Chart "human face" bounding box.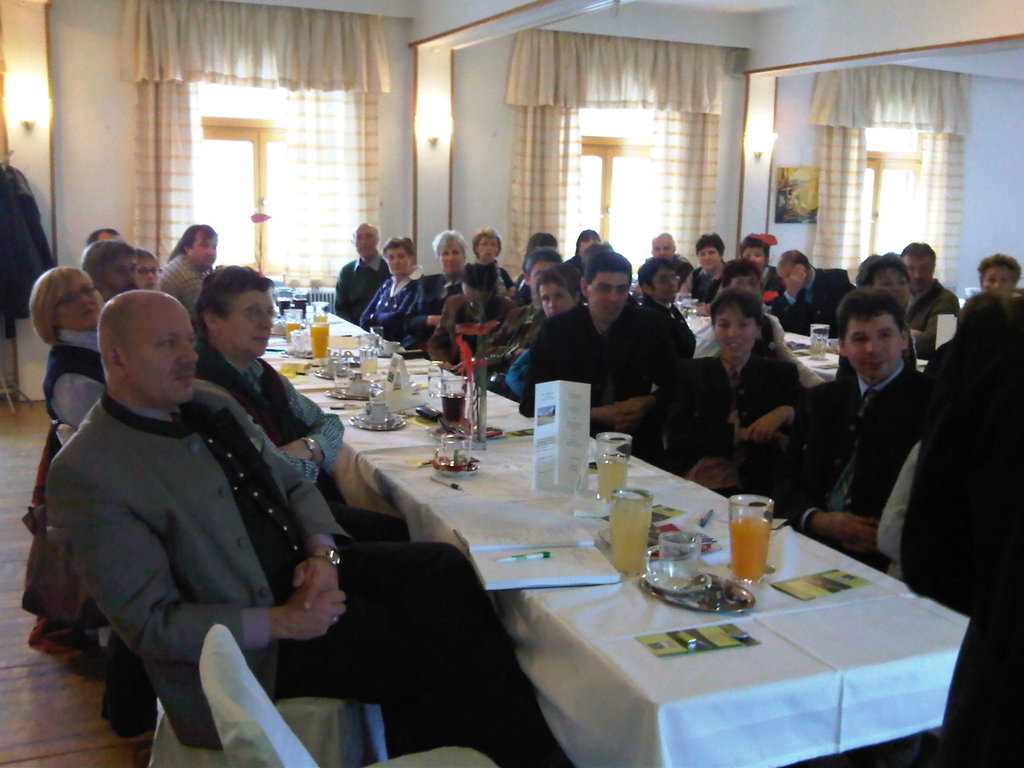
Charted: BBox(874, 269, 904, 304).
